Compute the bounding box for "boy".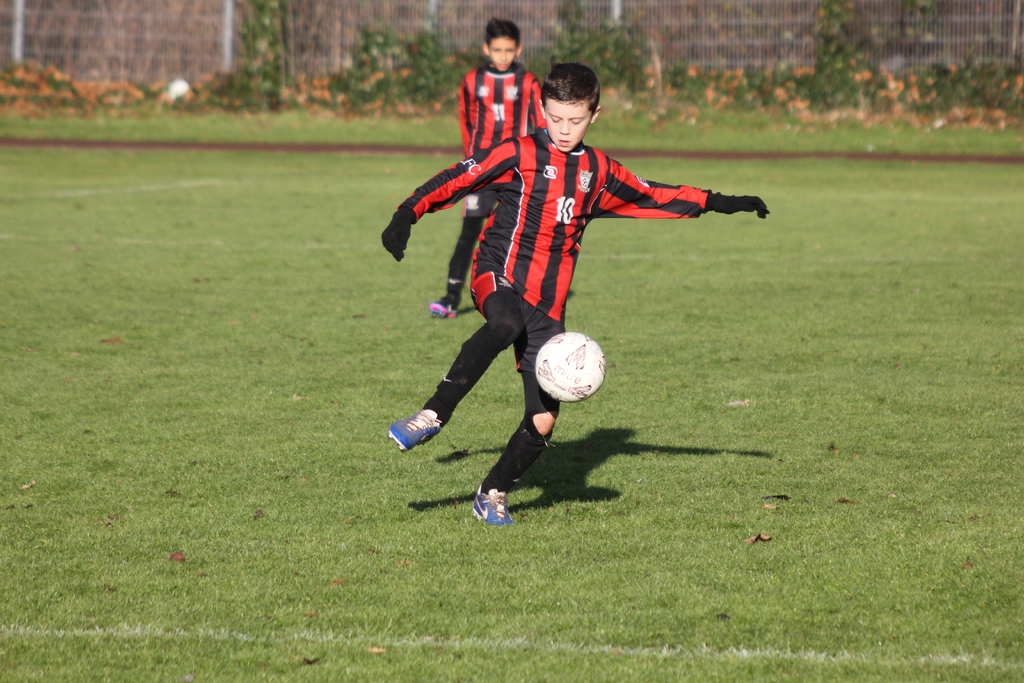
<region>428, 15, 557, 318</region>.
